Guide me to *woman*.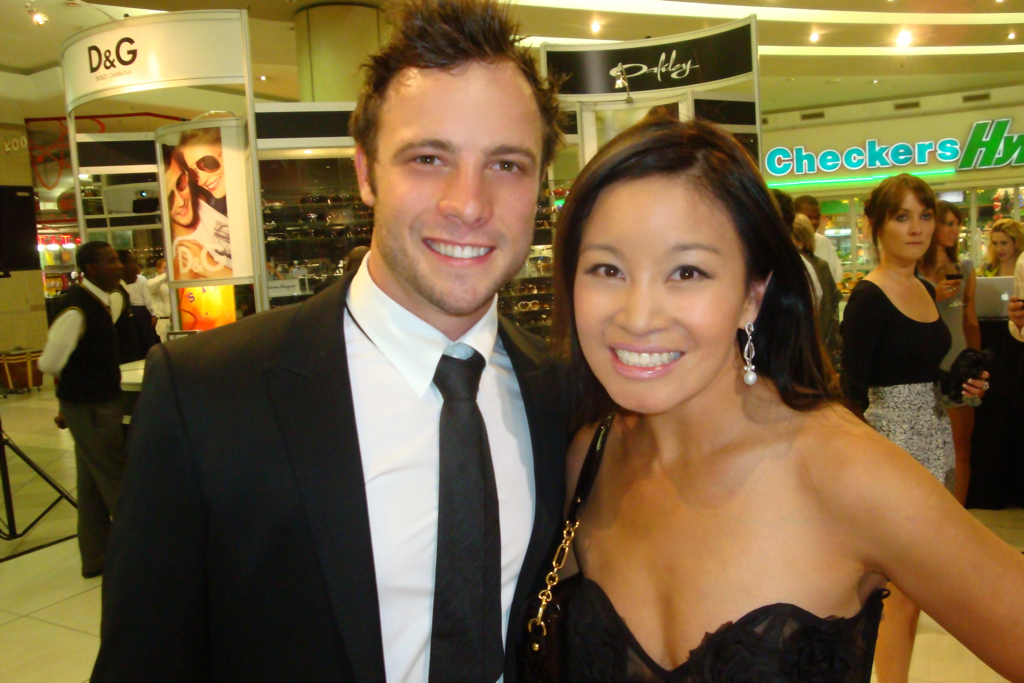
Guidance: rect(184, 130, 231, 212).
